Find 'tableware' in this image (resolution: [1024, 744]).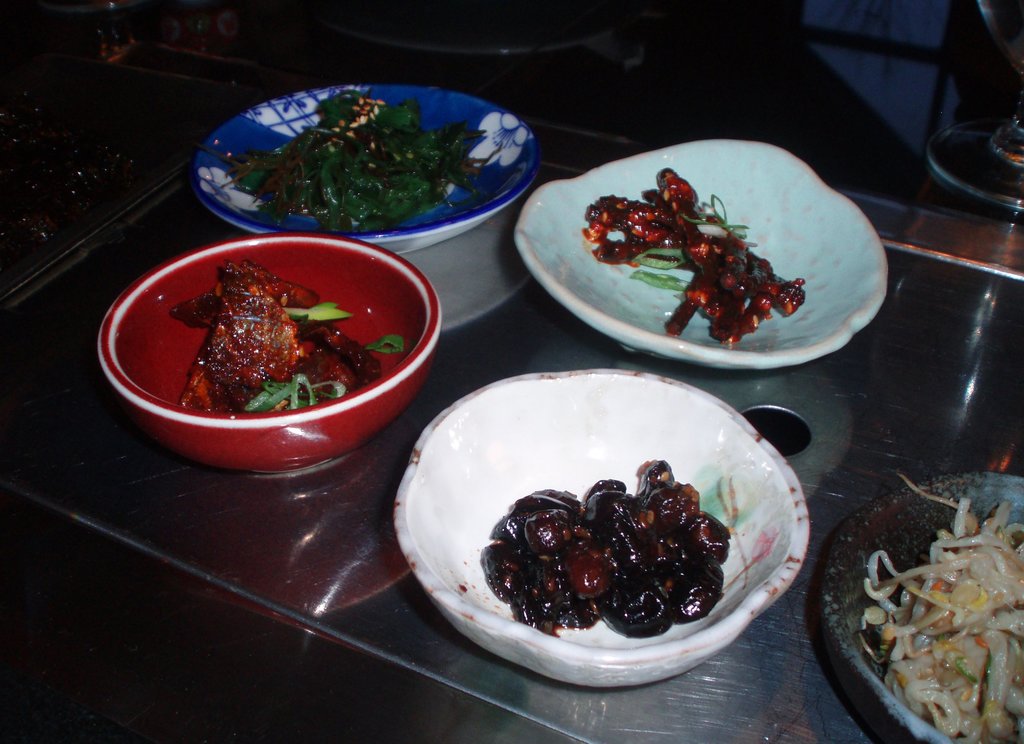
[921,0,1023,217].
